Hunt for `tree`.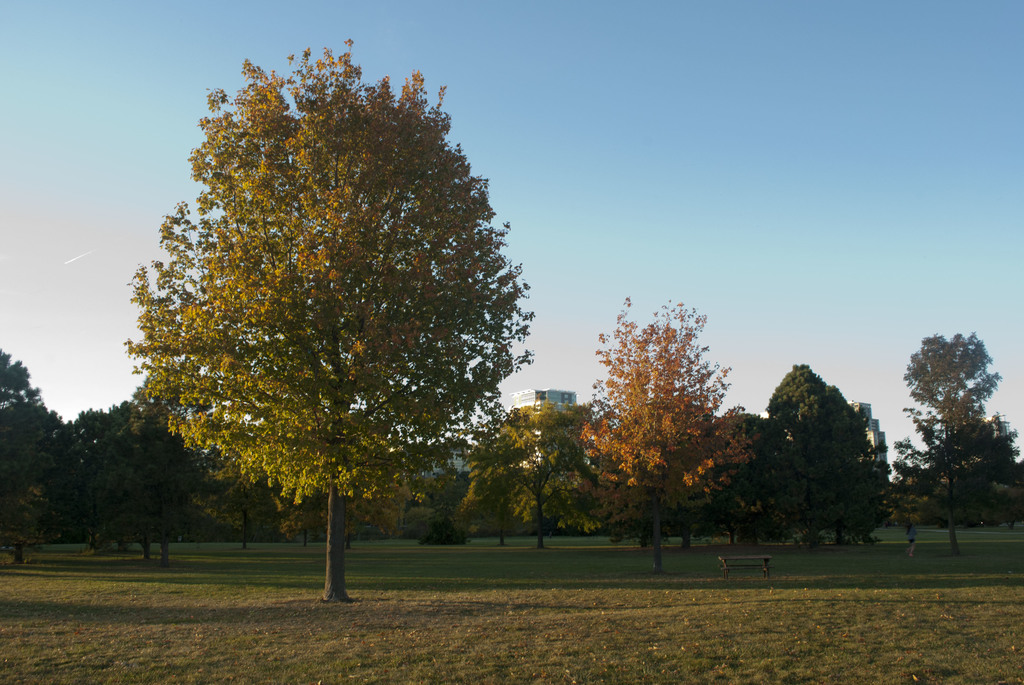
Hunted down at [x1=584, y1=297, x2=758, y2=572].
